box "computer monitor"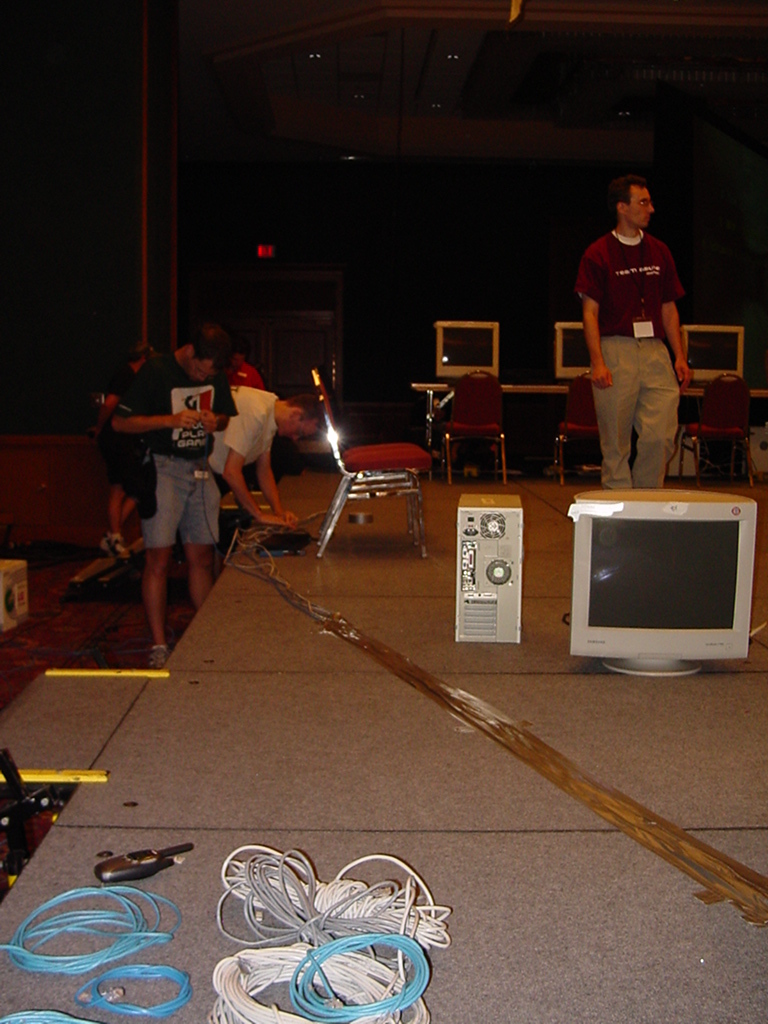
422/313/500/377
